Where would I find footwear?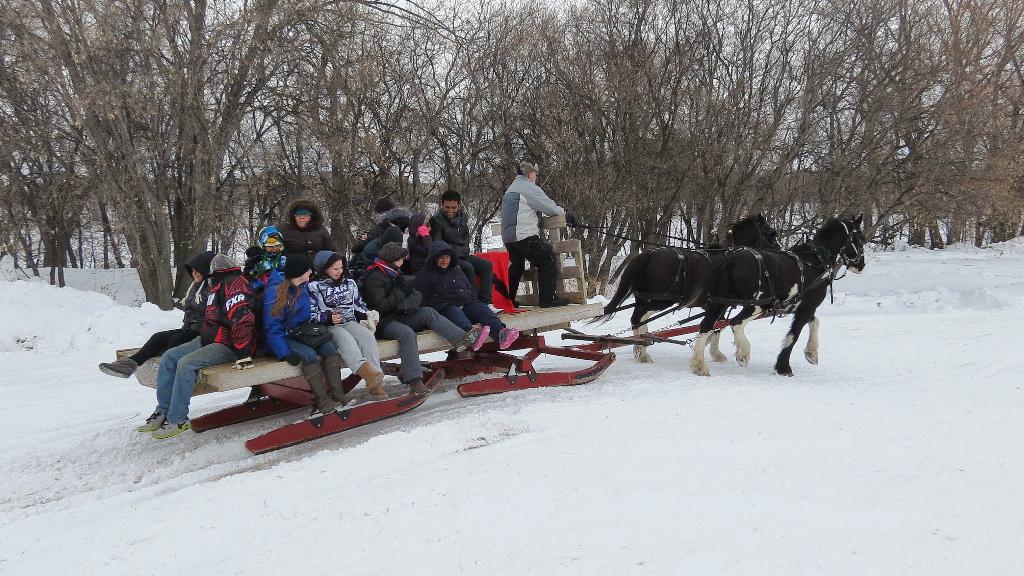
At (left=369, top=380, right=388, bottom=397).
